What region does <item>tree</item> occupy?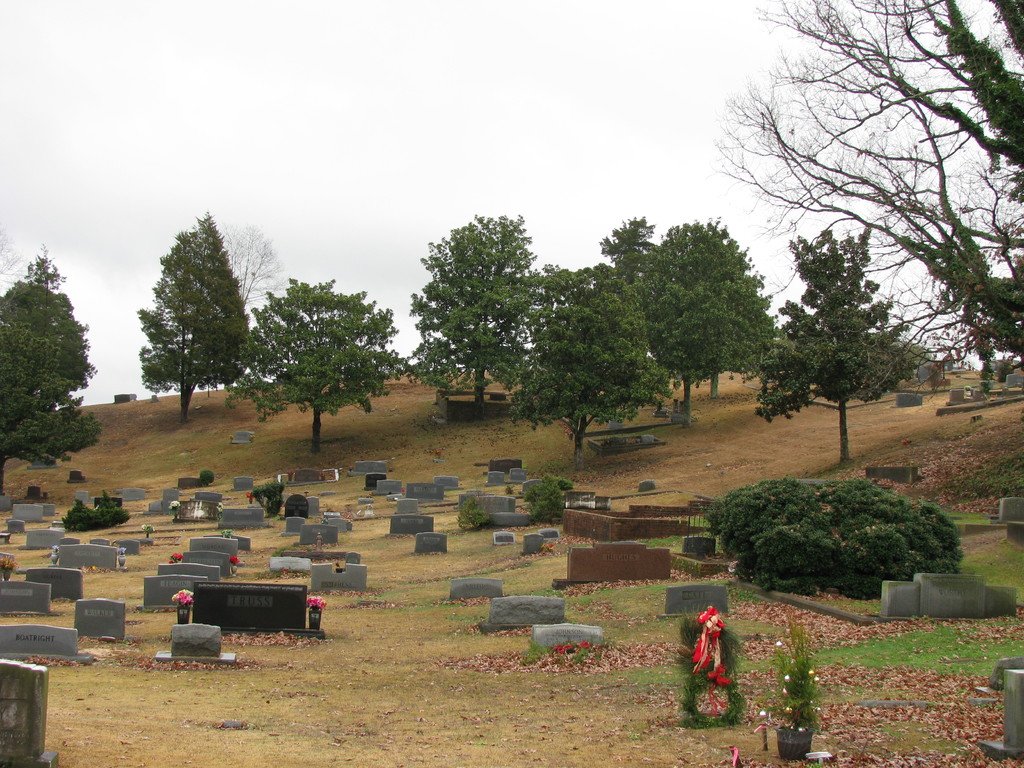
760:226:922:474.
